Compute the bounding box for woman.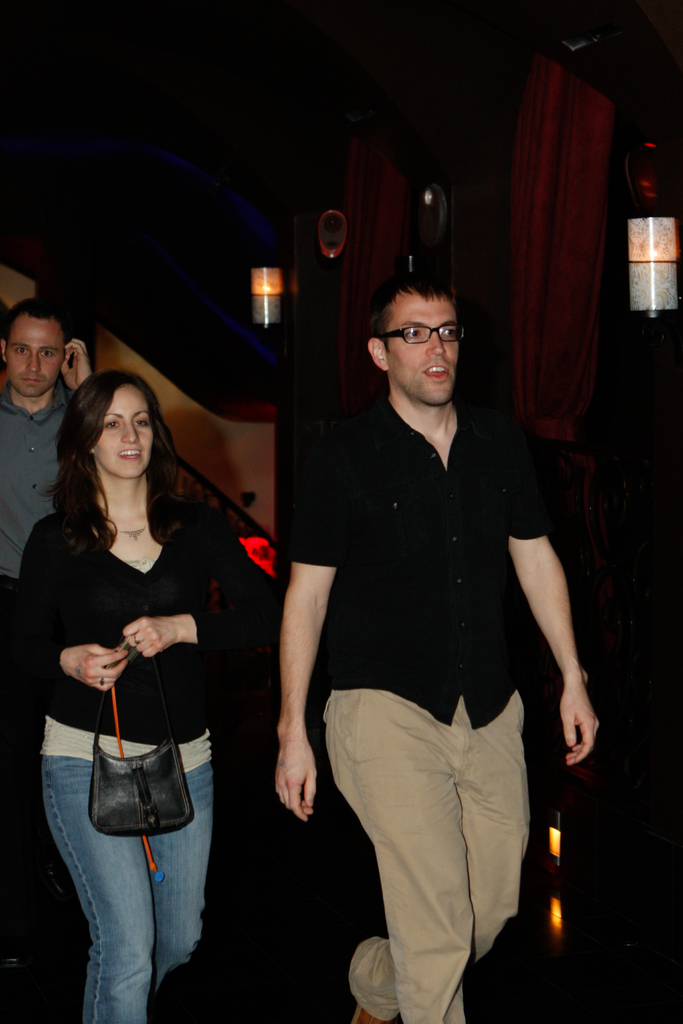
x1=21, y1=351, x2=233, y2=1023.
